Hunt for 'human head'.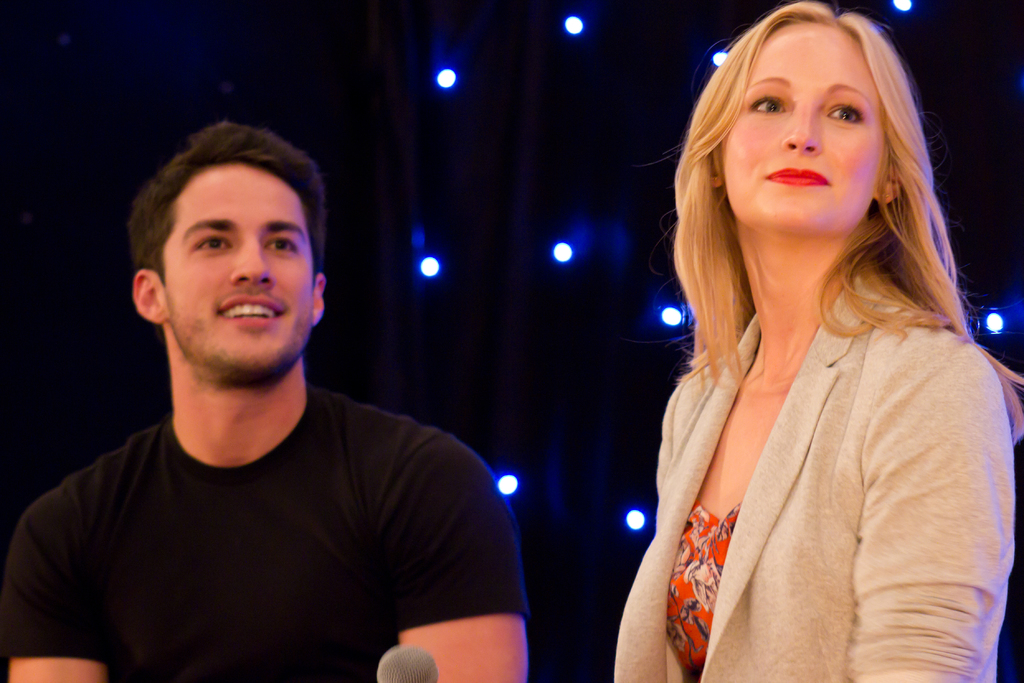
Hunted down at [left=692, top=0, right=902, bottom=247].
